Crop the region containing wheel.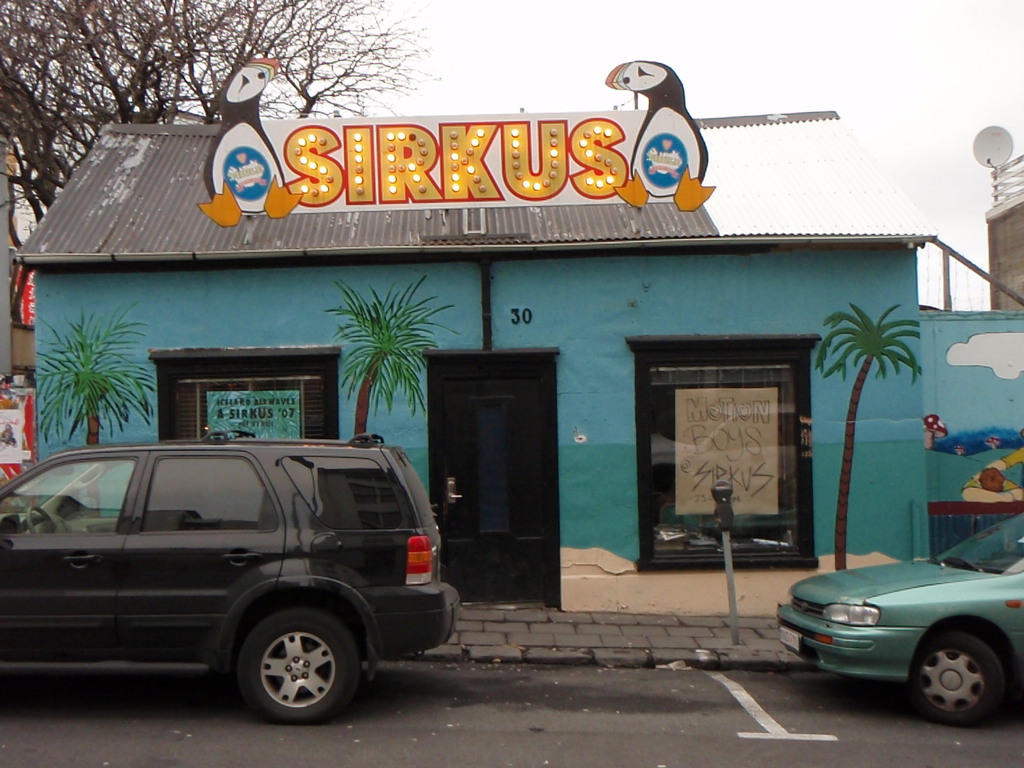
Crop region: pyautogui.locateOnScreen(26, 504, 58, 534).
